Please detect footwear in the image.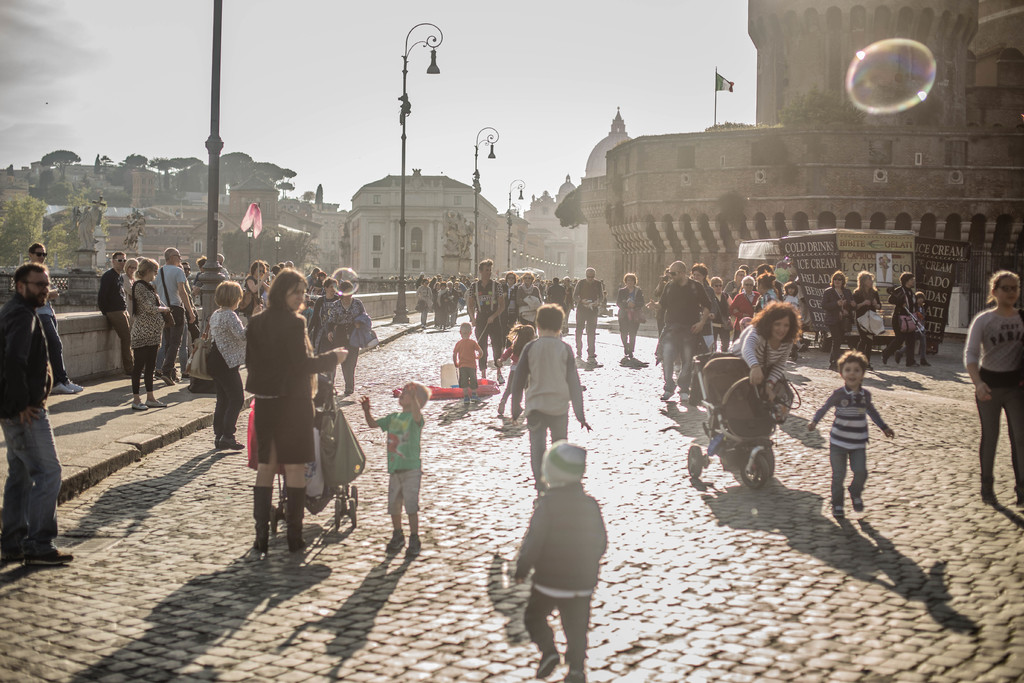
[left=850, top=496, right=867, bottom=511].
